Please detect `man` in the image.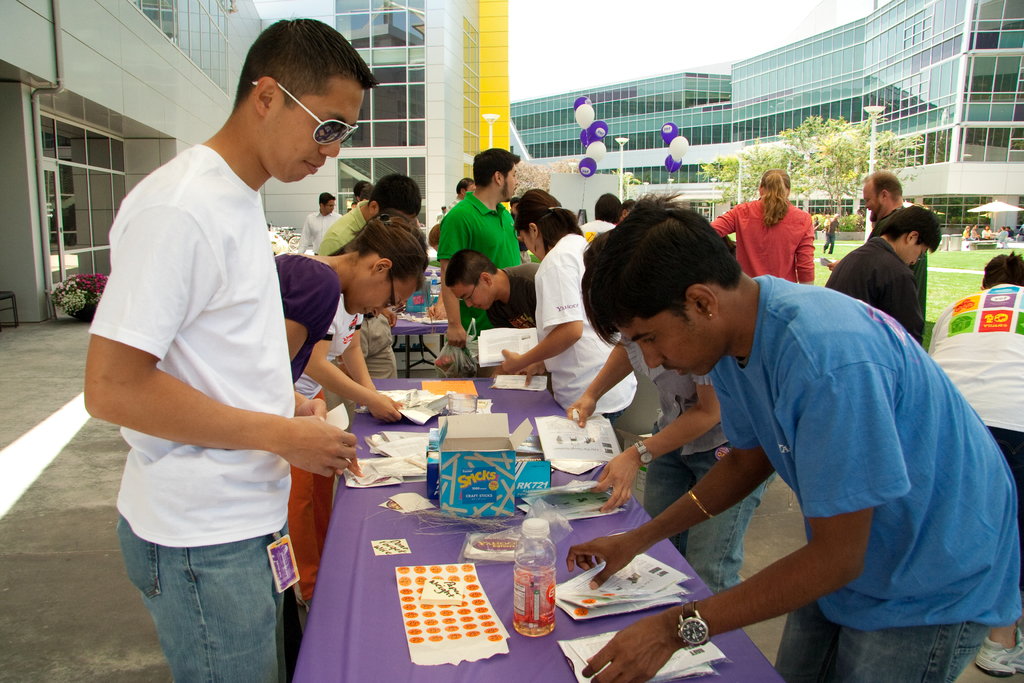
left=442, top=174, right=477, bottom=214.
